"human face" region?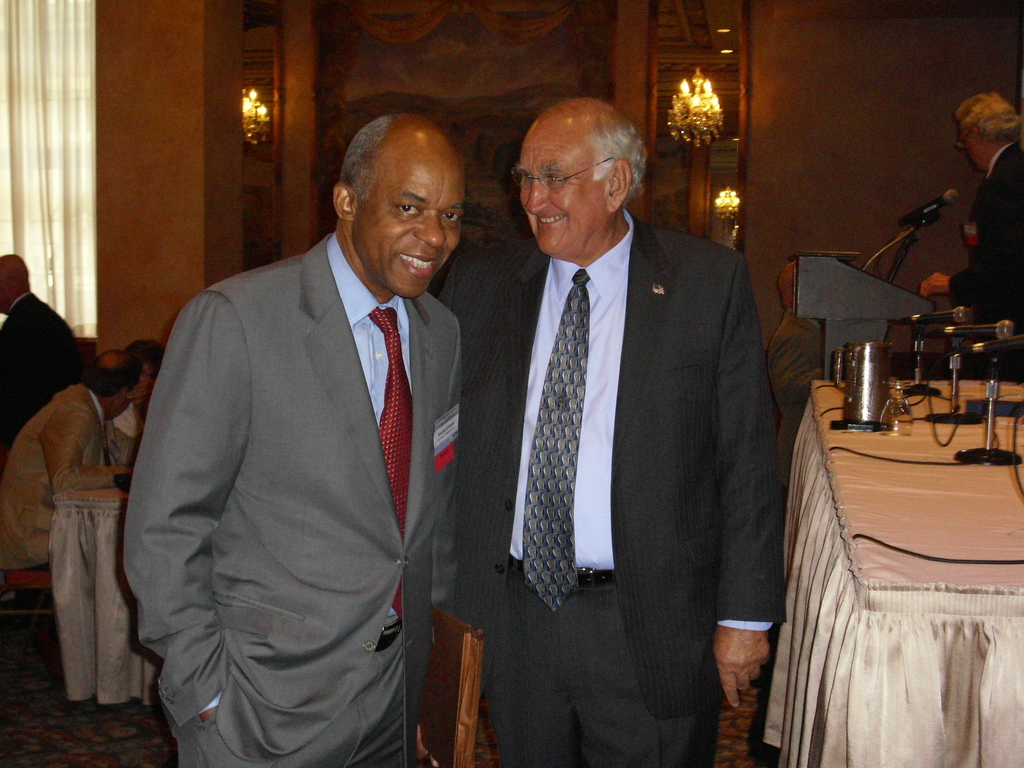
Rect(358, 154, 461, 298)
